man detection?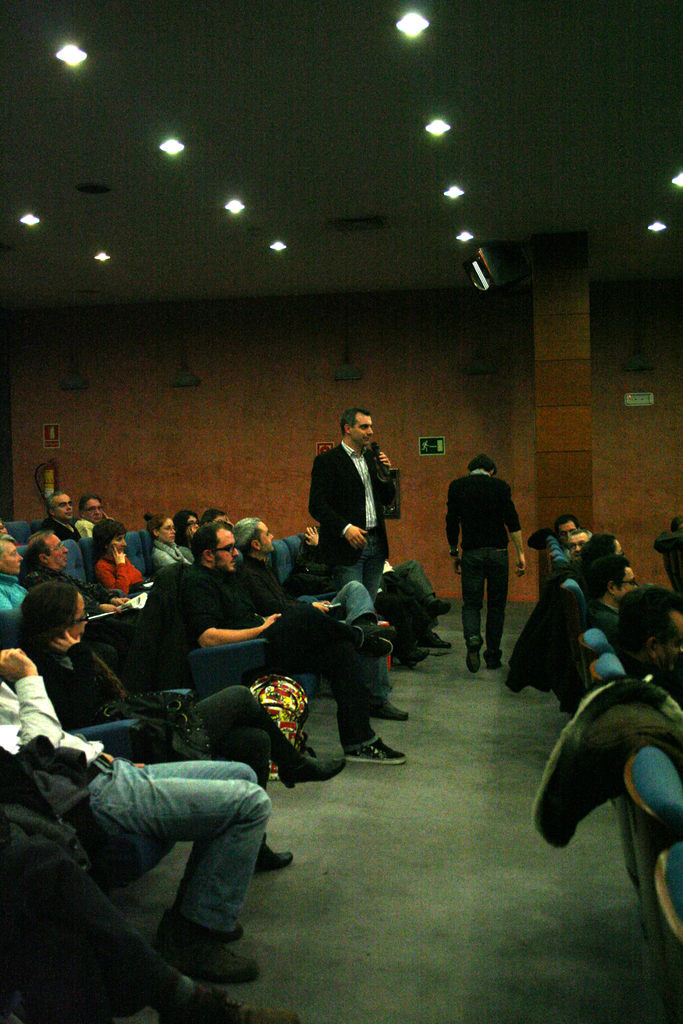
[182, 517, 410, 760]
